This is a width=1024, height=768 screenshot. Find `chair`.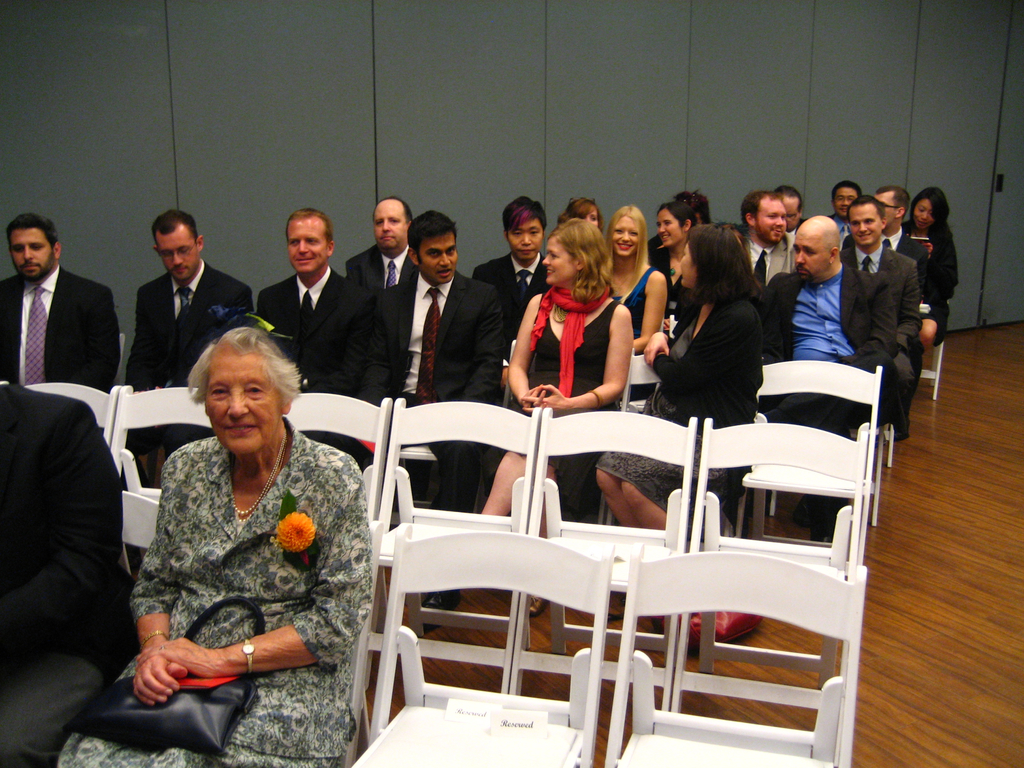
Bounding box: 607/349/752/541.
